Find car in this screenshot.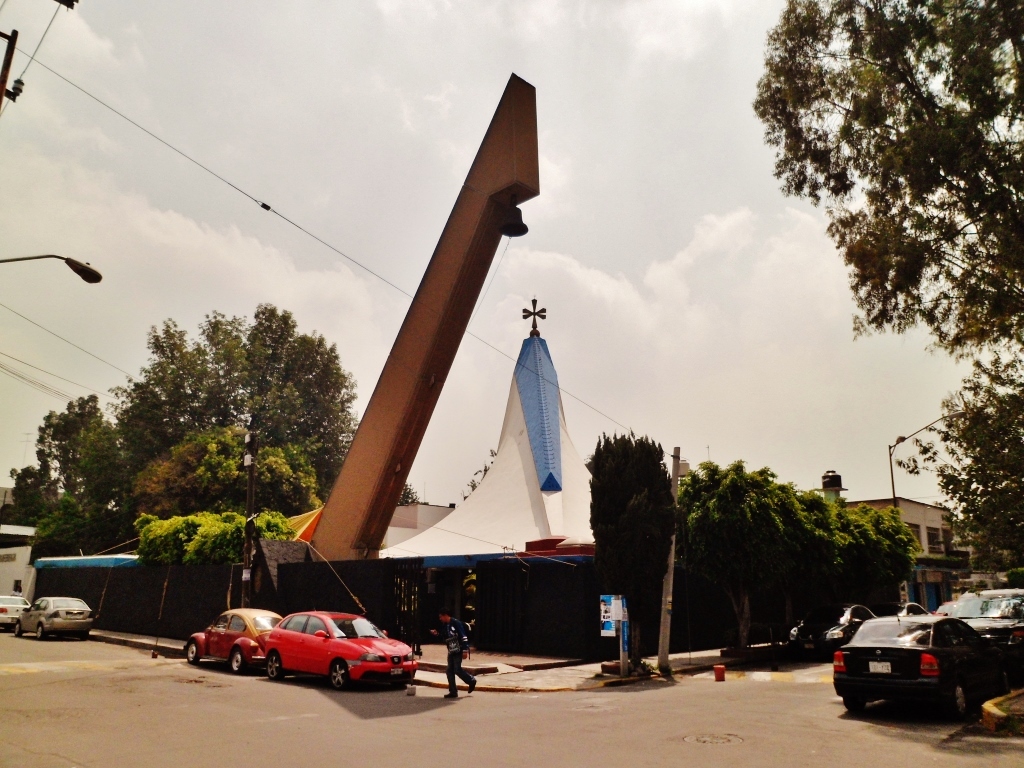
The bounding box for car is region(0, 595, 30, 632).
